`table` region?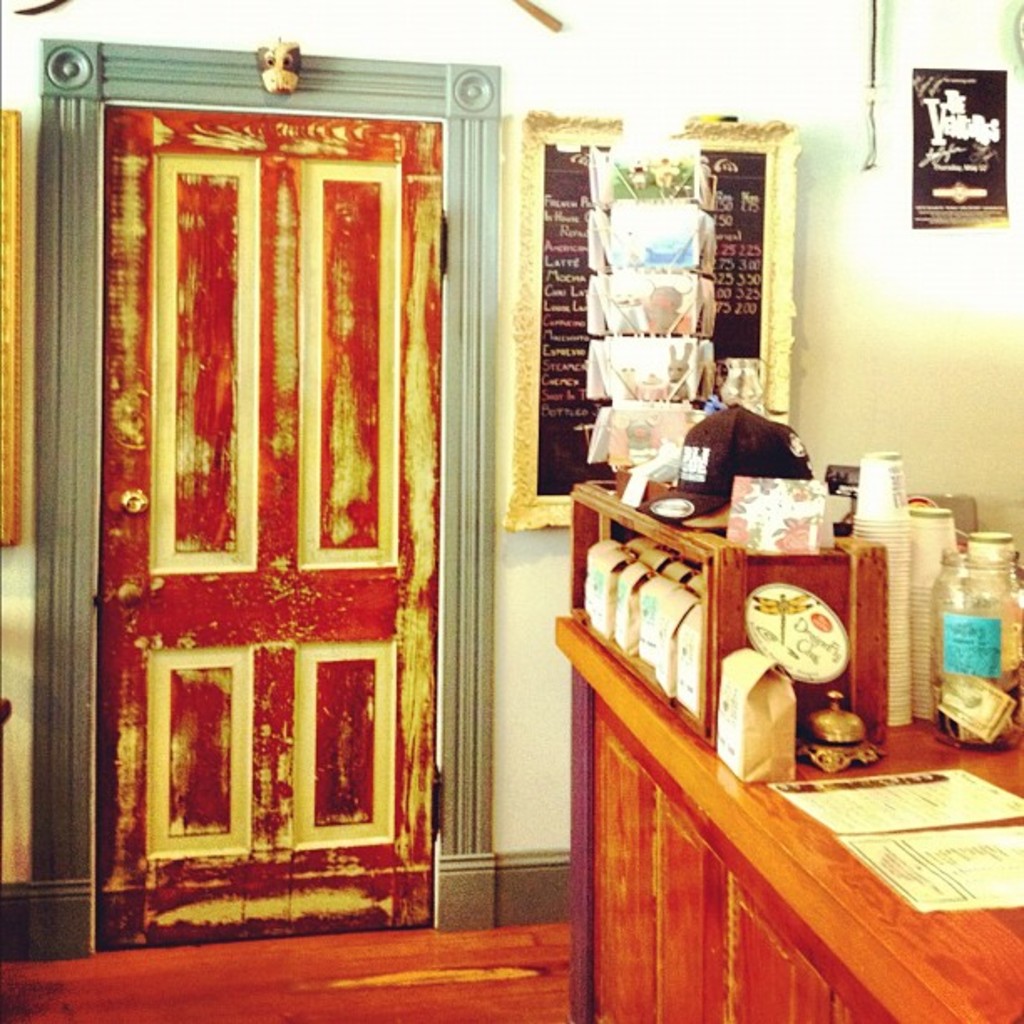
574 422 967 748
